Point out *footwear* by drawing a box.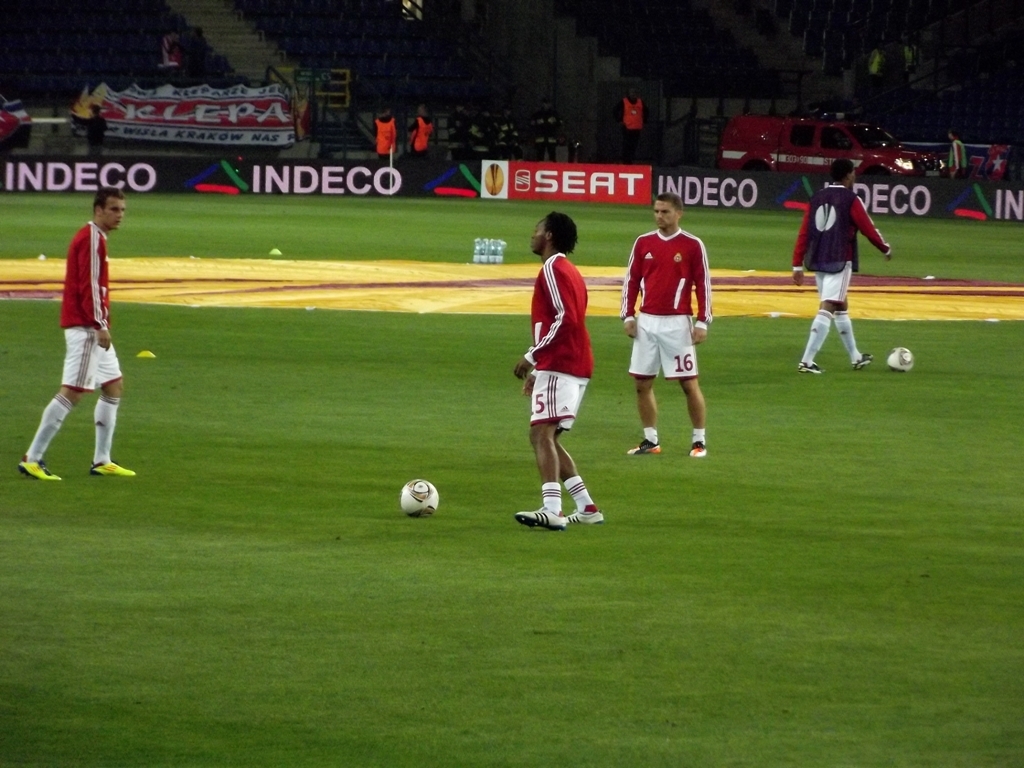
x1=16 y1=453 x2=63 y2=485.
